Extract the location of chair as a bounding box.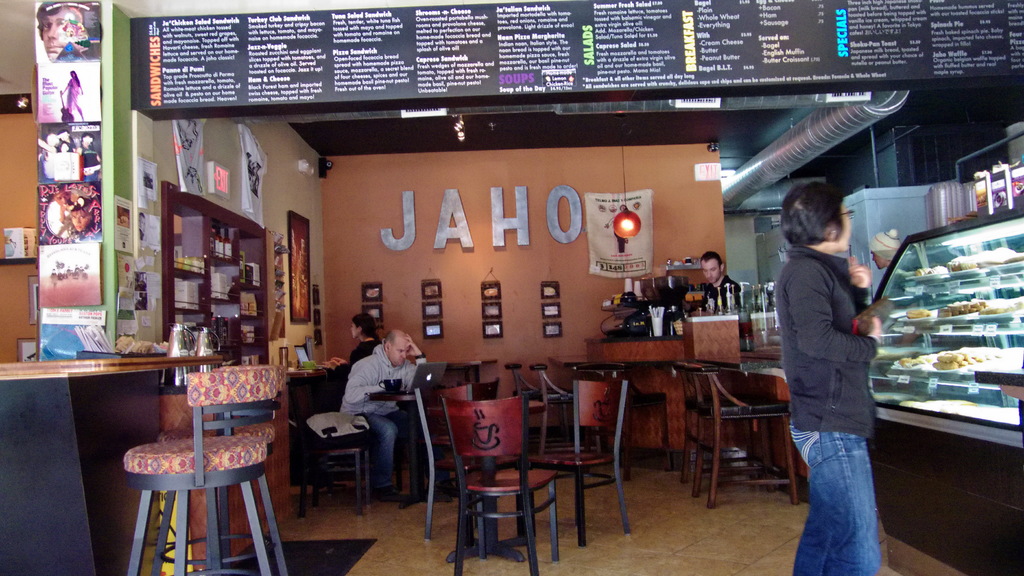
440, 394, 561, 575.
